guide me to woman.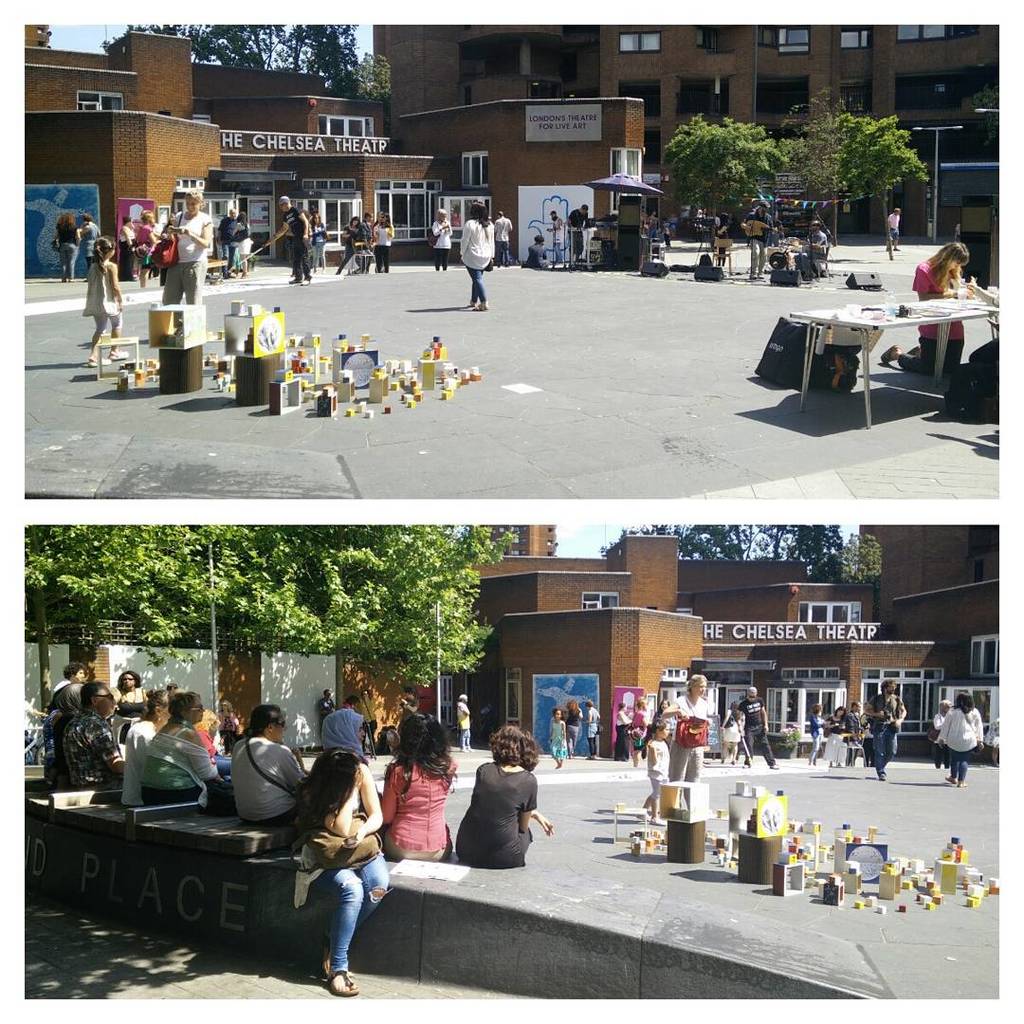
Guidance: rect(113, 664, 139, 717).
